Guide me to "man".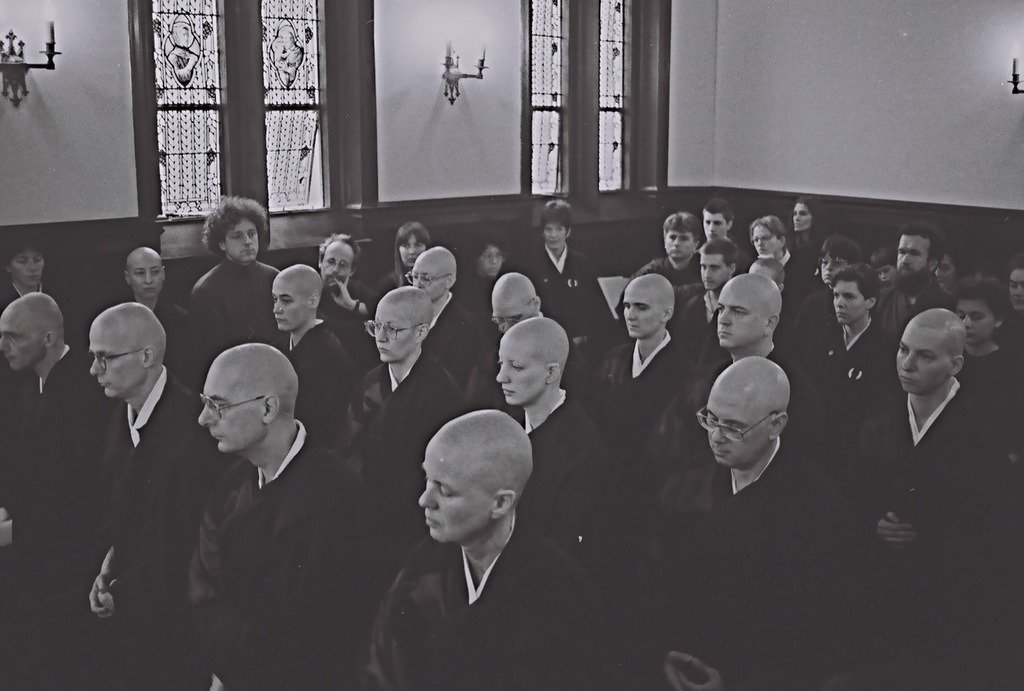
Guidance: 0, 289, 98, 690.
